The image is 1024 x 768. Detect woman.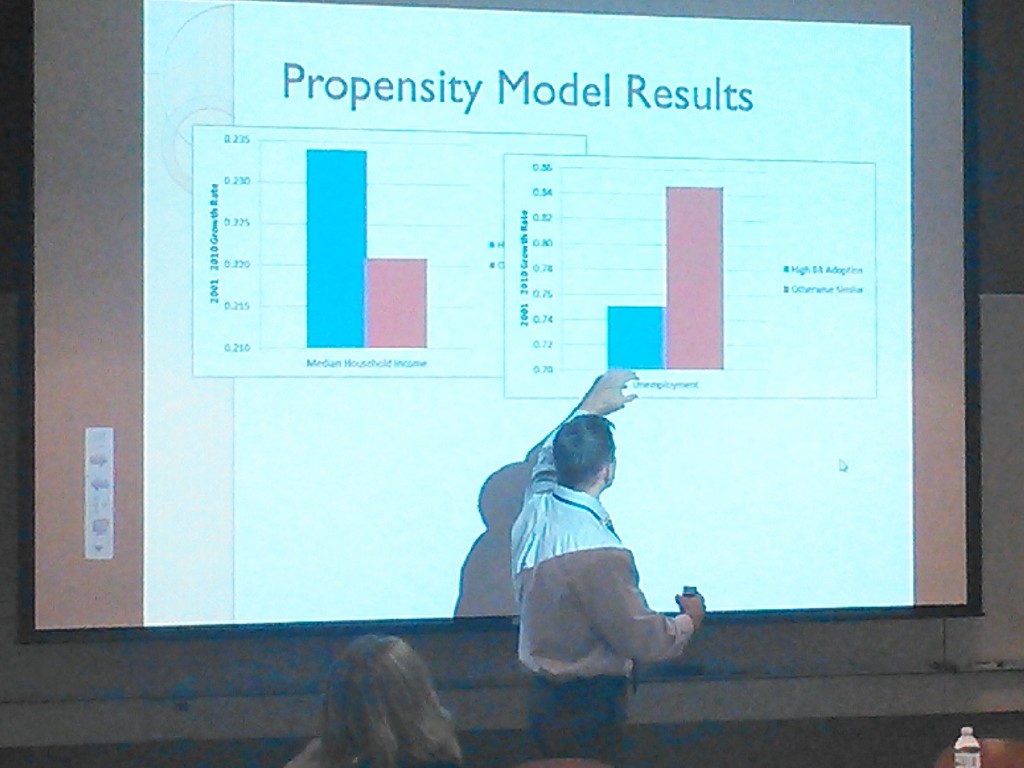
Detection: {"left": 280, "top": 641, "right": 477, "bottom": 767}.
